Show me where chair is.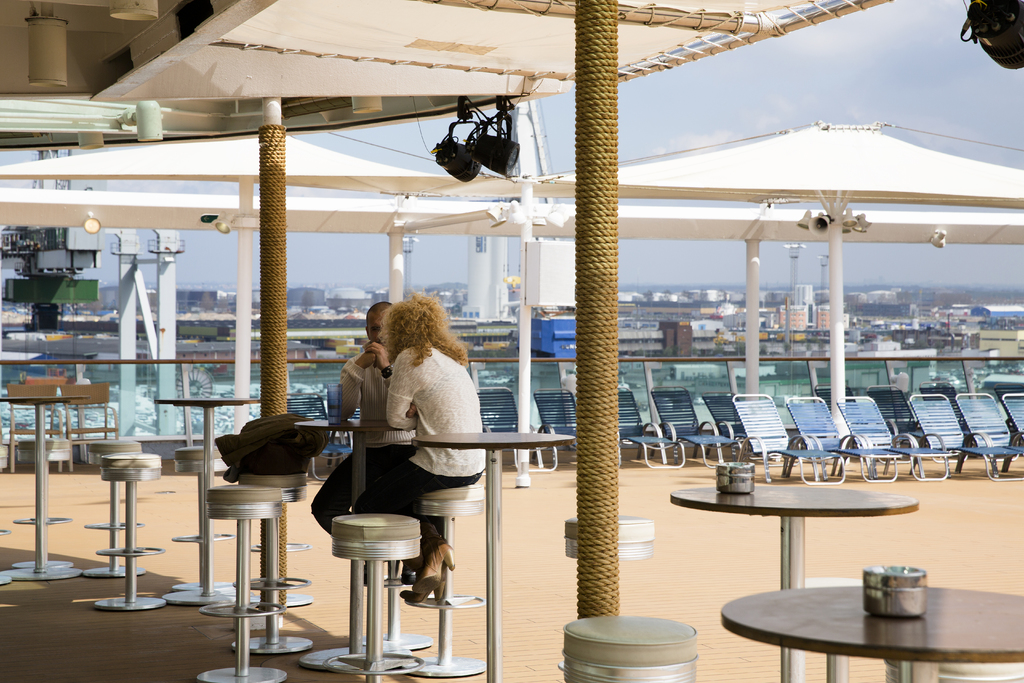
chair is at (1002, 391, 1023, 449).
